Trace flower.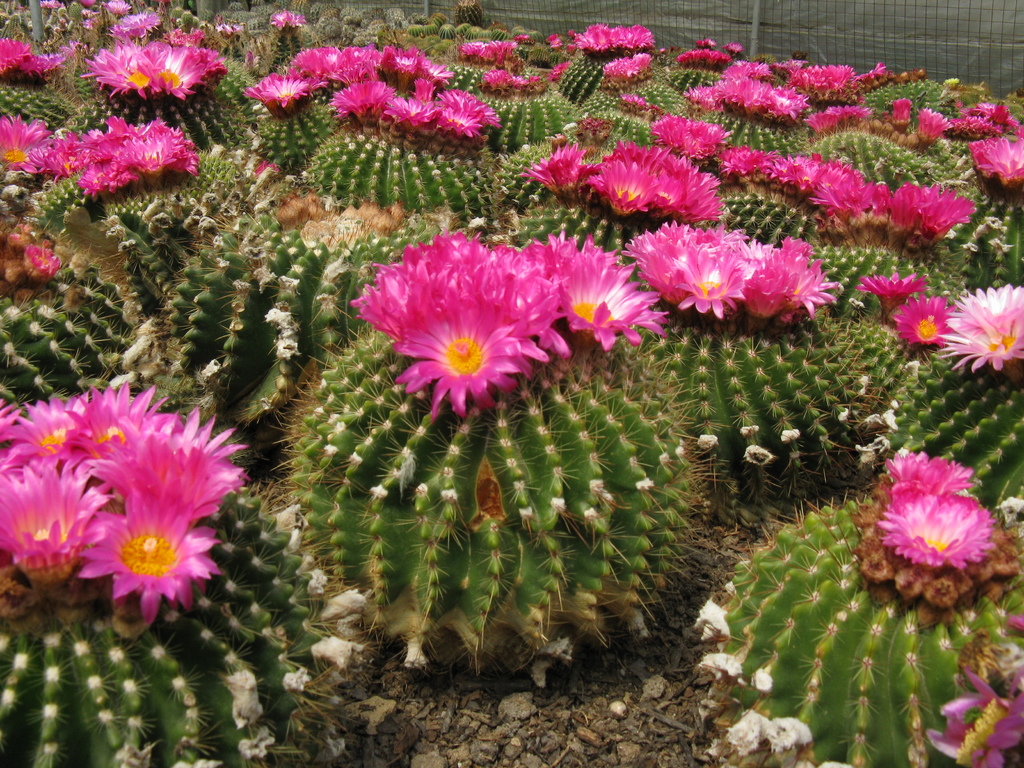
Traced to [x1=14, y1=52, x2=55, y2=70].
